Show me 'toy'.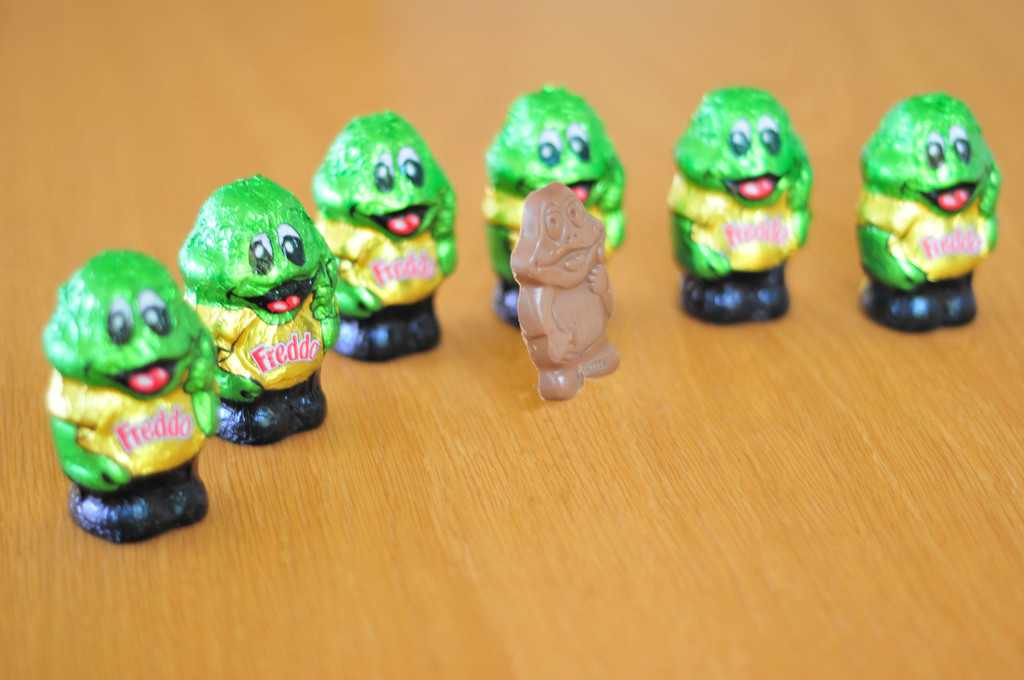
'toy' is here: [x1=855, y1=99, x2=1004, y2=320].
